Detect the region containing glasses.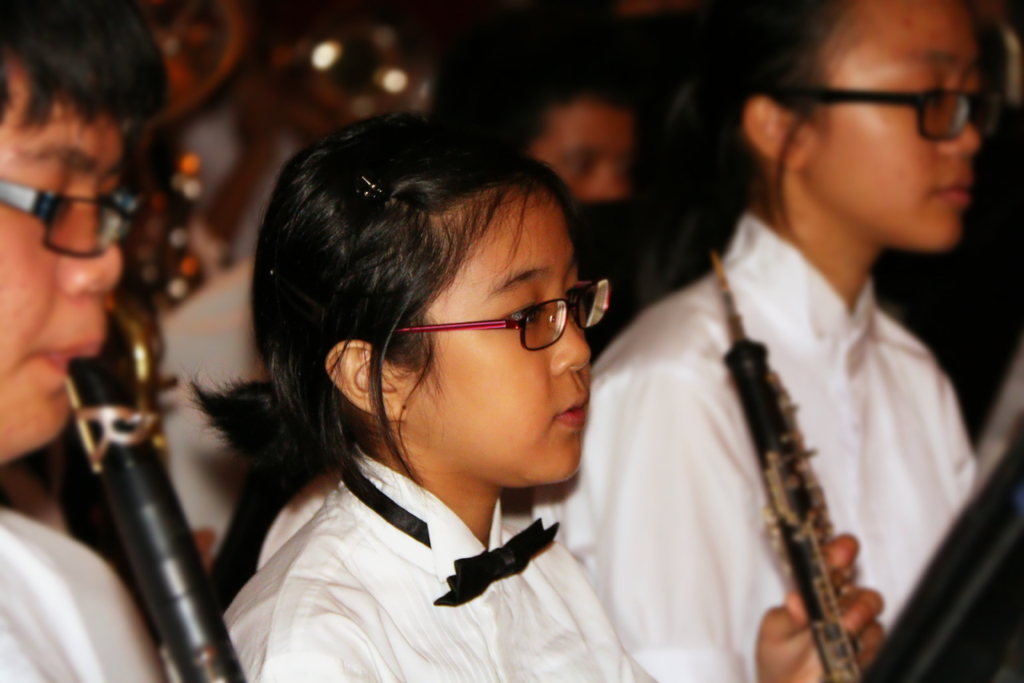
l=744, t=49, r=996, b=149.
